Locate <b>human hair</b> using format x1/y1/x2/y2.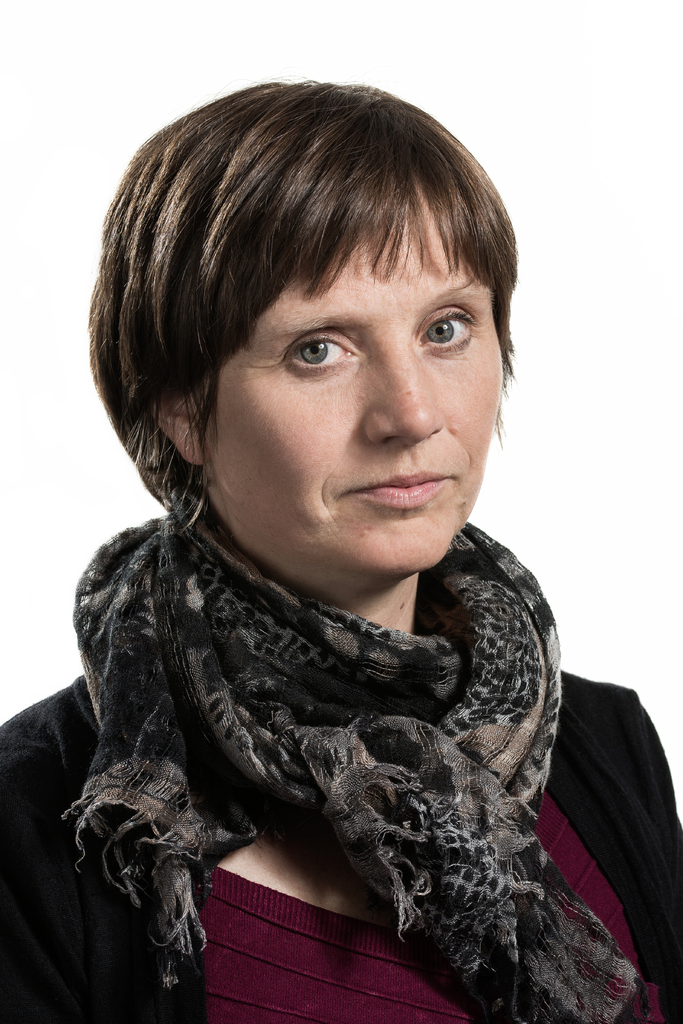
90/67/520/566.
